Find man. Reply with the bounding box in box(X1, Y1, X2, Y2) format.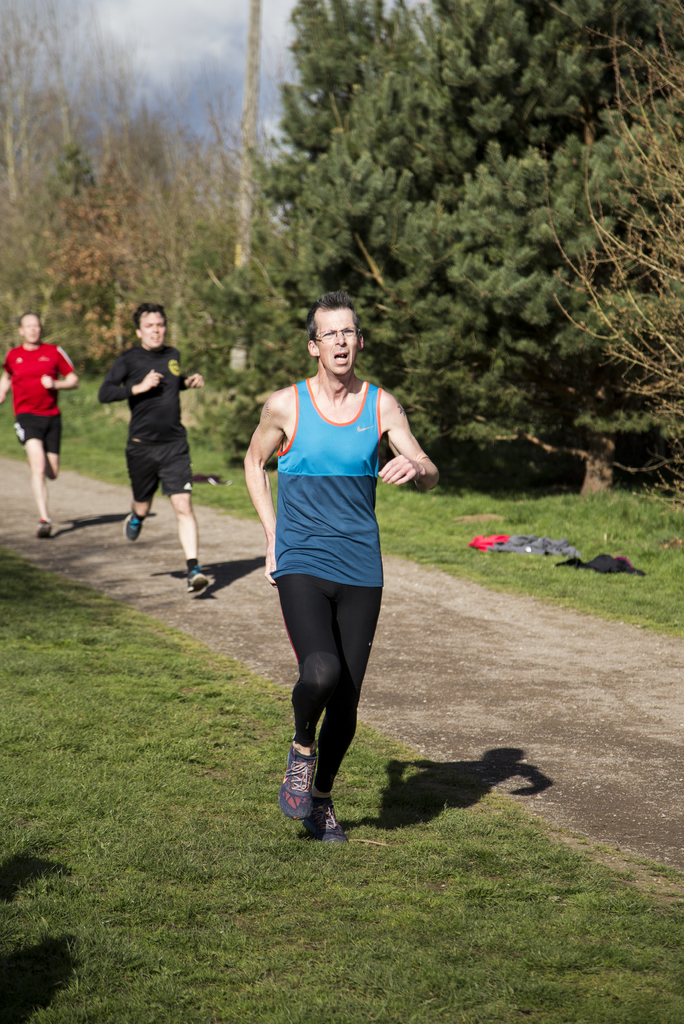
box(242, 303, 443, 839).
